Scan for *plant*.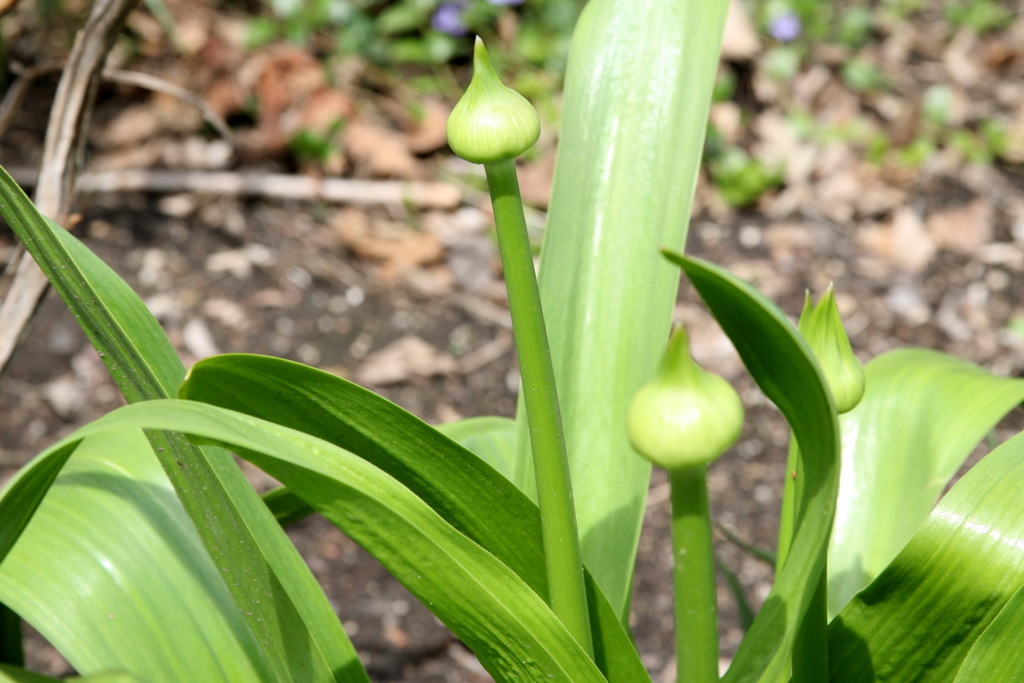
Scan result: [0,0,1023,682].
